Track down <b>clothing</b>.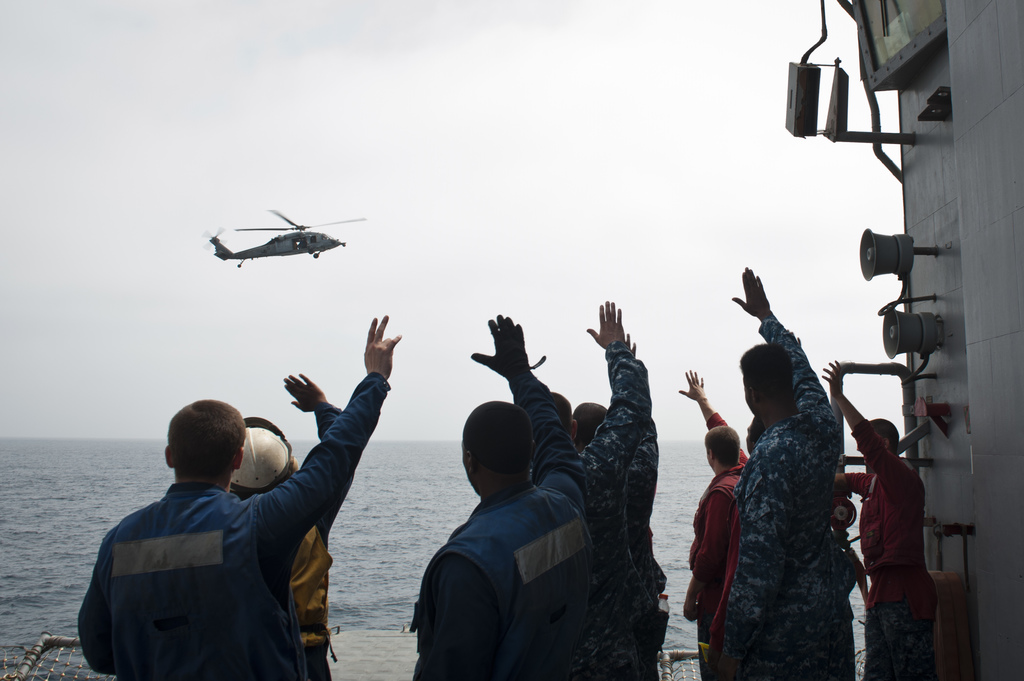
Tracked to {"left": 25, "top": 361, "right": 404, "bottom": 680}.
